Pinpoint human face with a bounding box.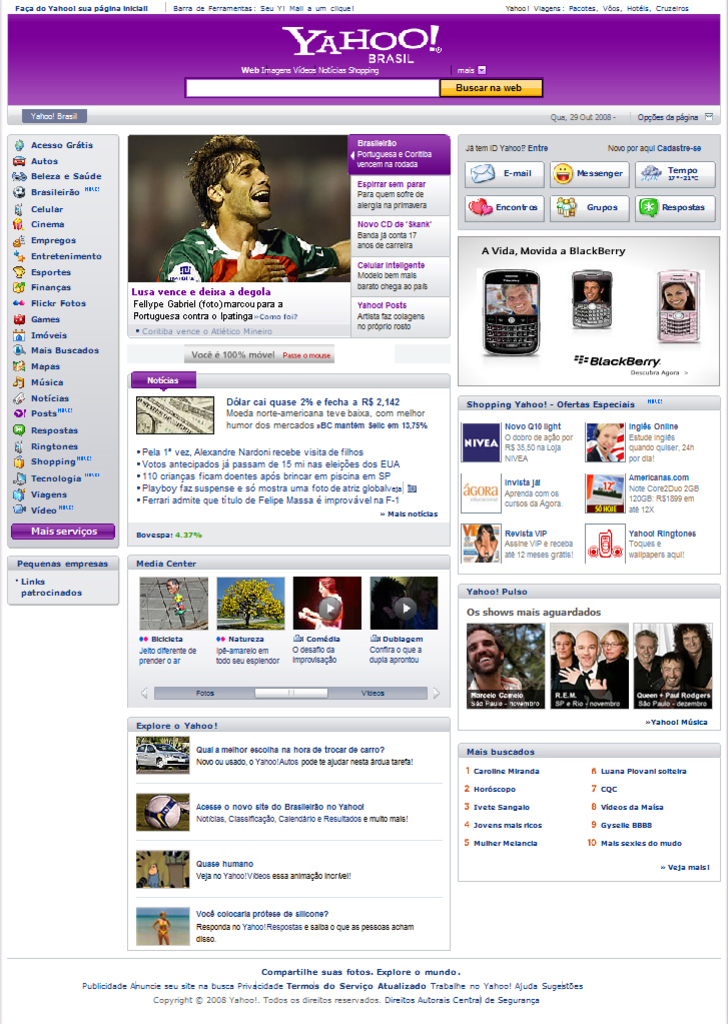
(left=637, top=632, right=651, bottom=662).
